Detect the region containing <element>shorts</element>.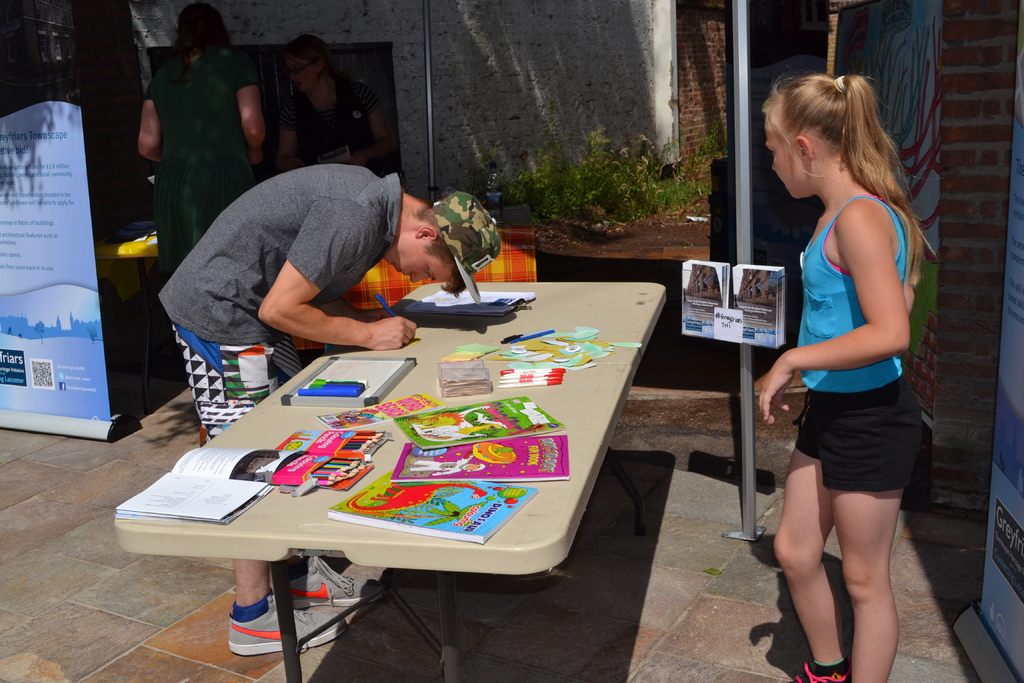
783, 373, 932, 508.
